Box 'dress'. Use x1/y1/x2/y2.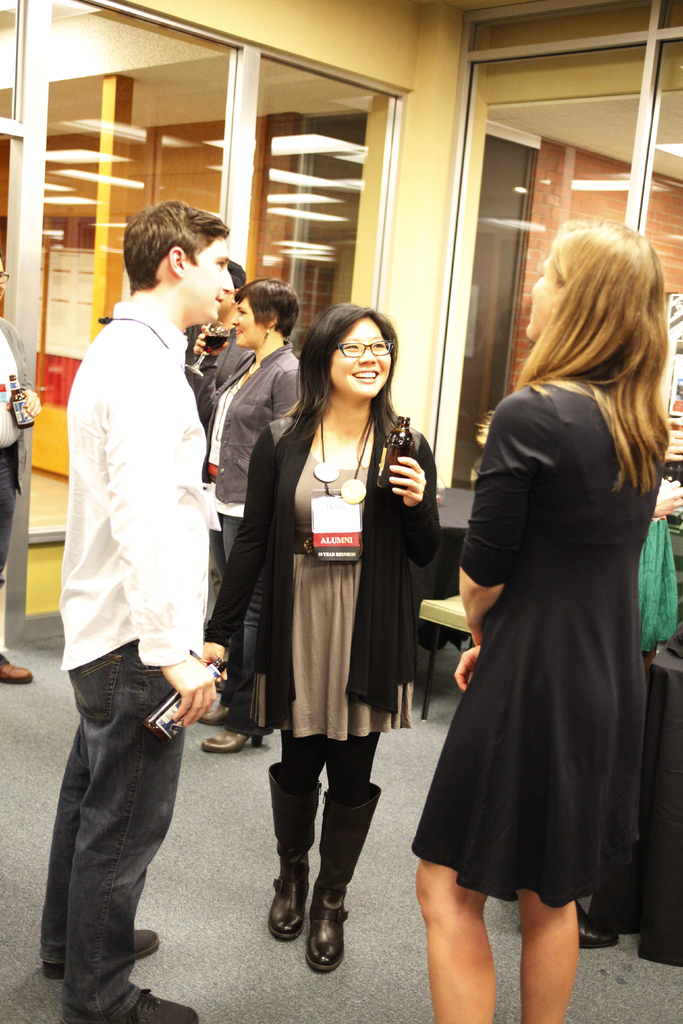
411/378/665/905.
